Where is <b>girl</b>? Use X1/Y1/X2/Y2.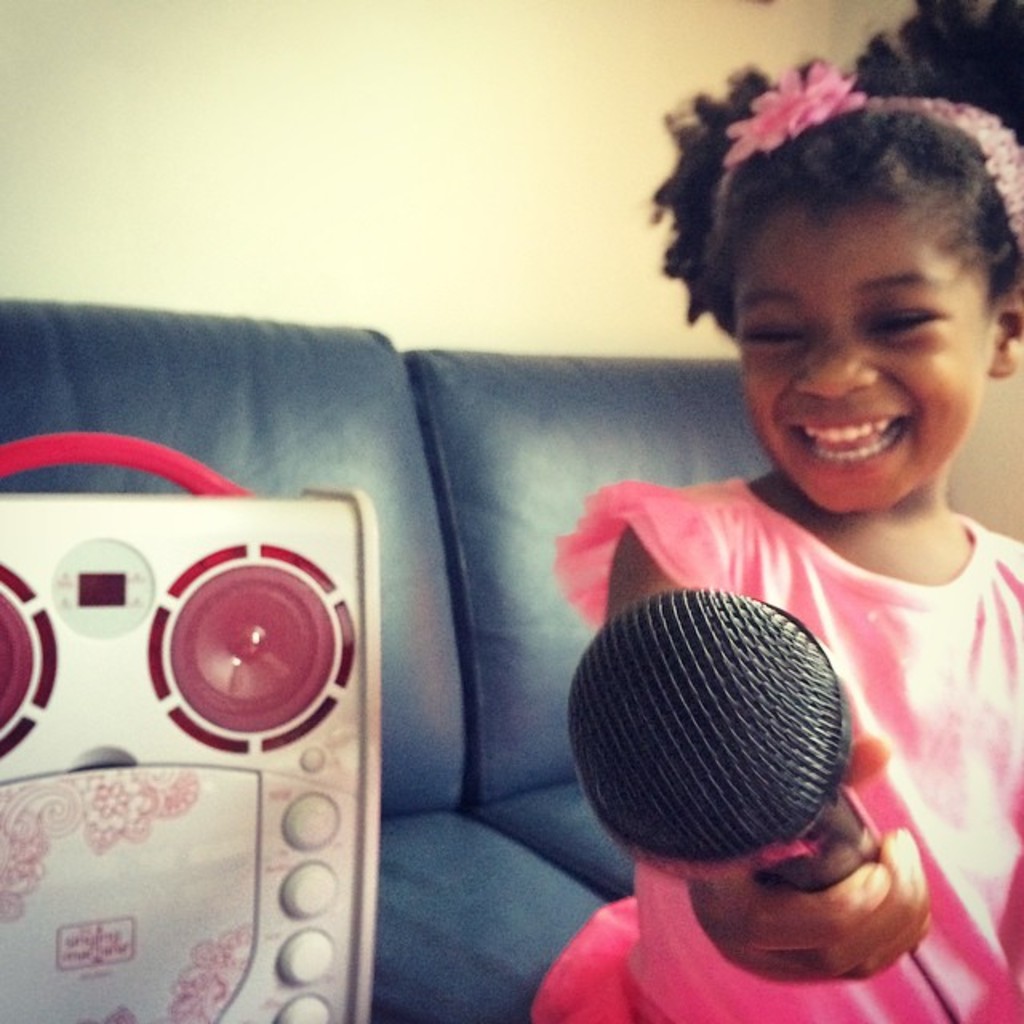
533/59/1022/1022.
